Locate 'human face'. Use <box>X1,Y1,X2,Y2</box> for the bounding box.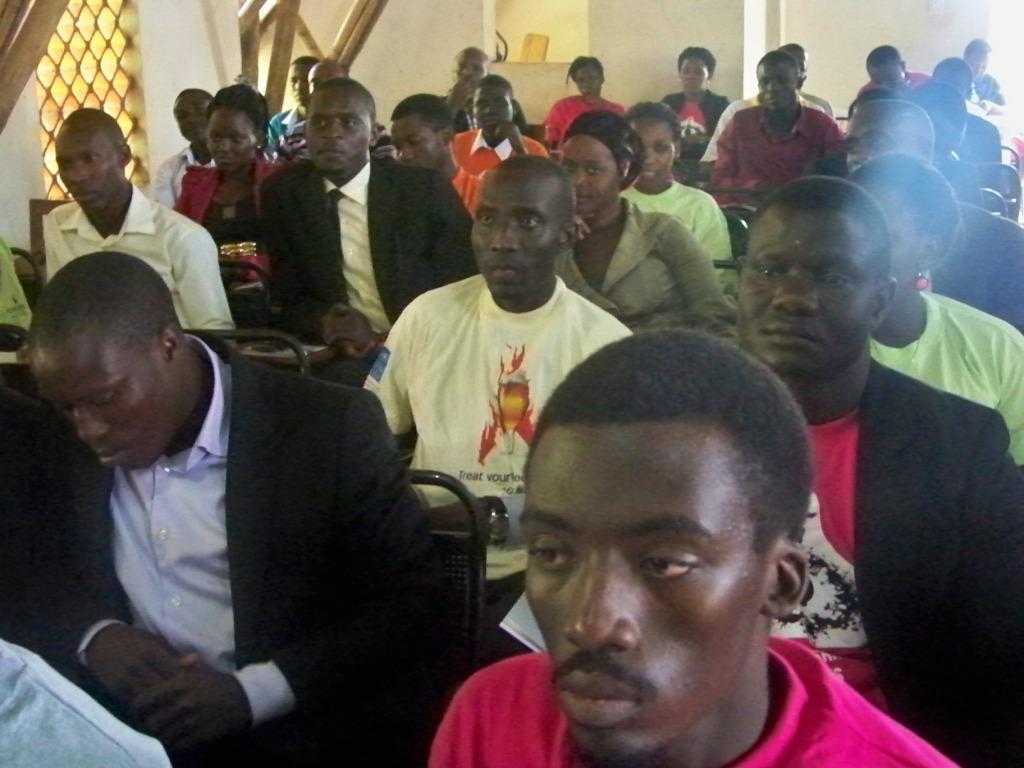
<box>929,110,967,152</box>.
